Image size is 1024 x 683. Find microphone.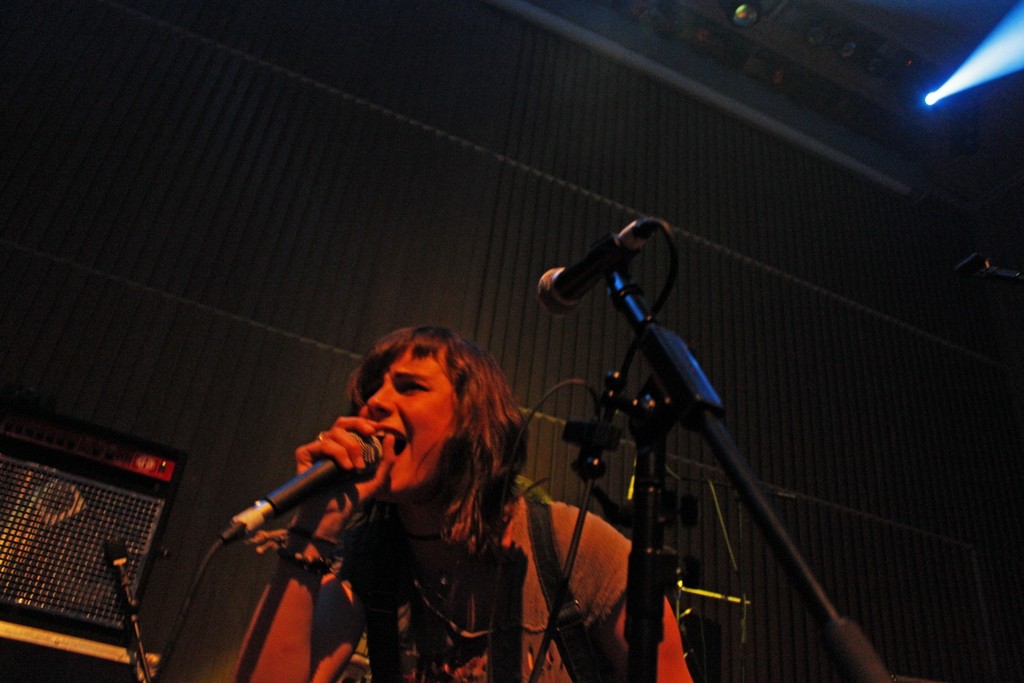
221:418:397:582.
